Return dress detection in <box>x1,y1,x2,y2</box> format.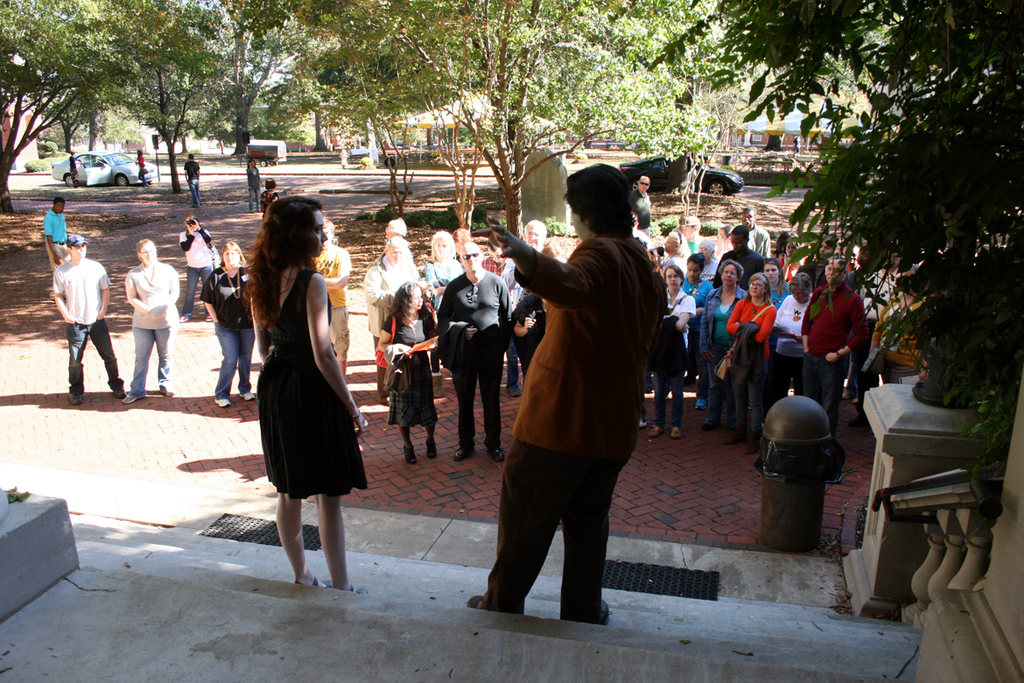
<box>425,261,459,349</box>.
